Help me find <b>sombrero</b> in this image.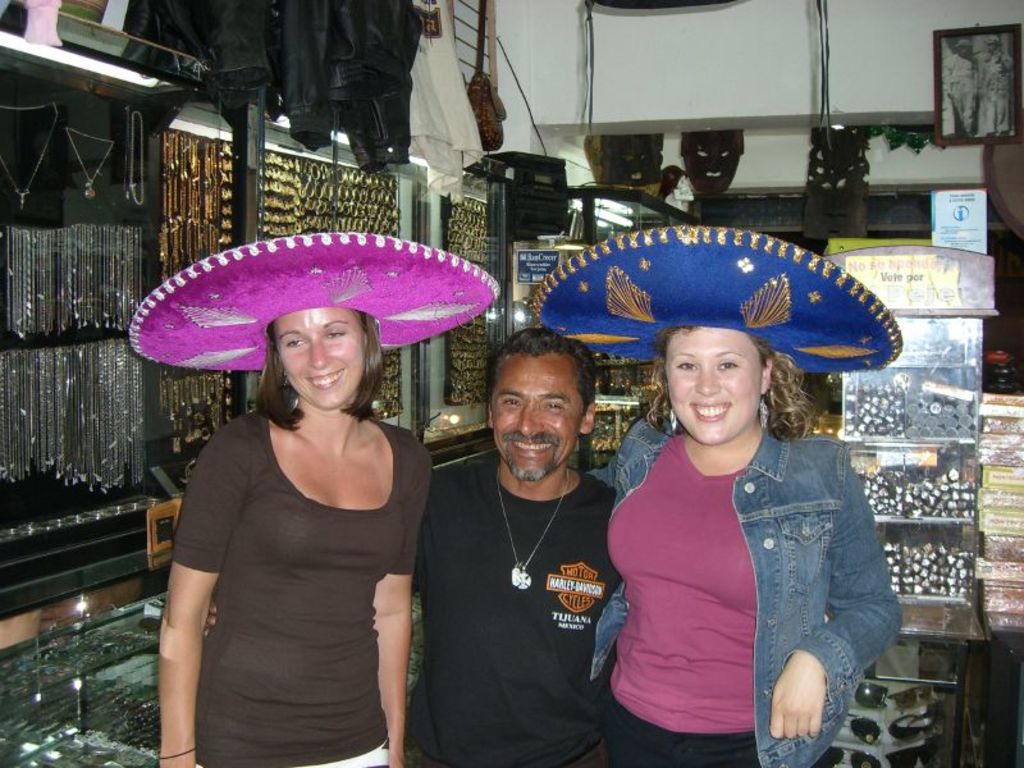
Found it: region(526, 223, 904, 375).
